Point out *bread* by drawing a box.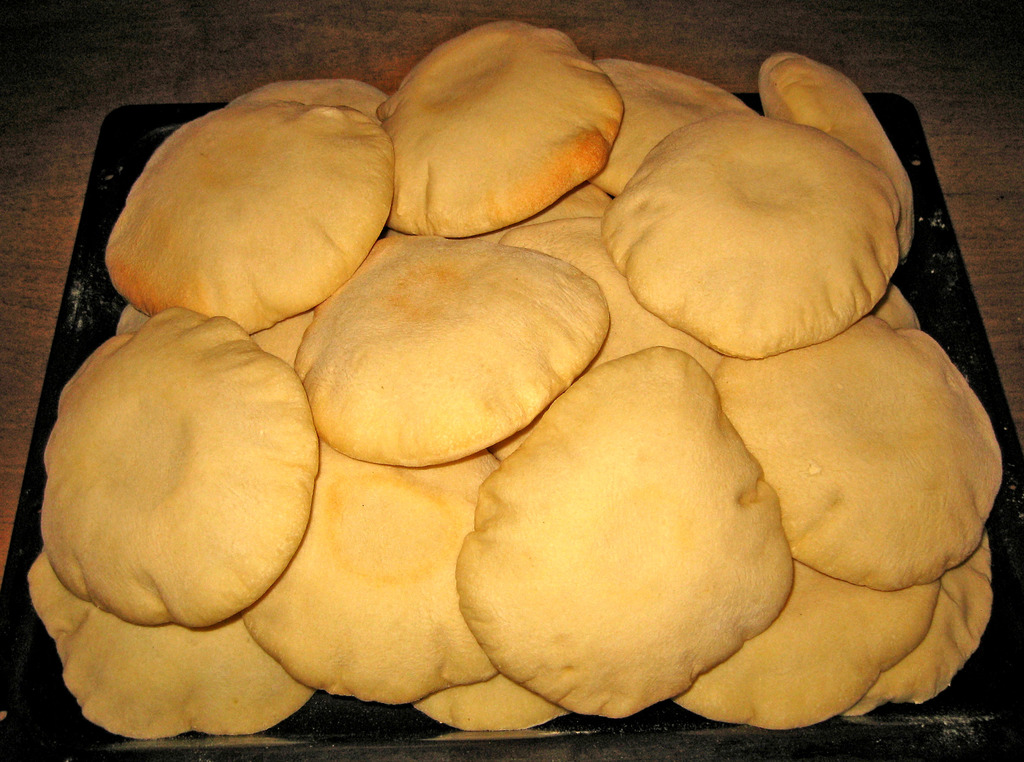
269,252,618,458.
